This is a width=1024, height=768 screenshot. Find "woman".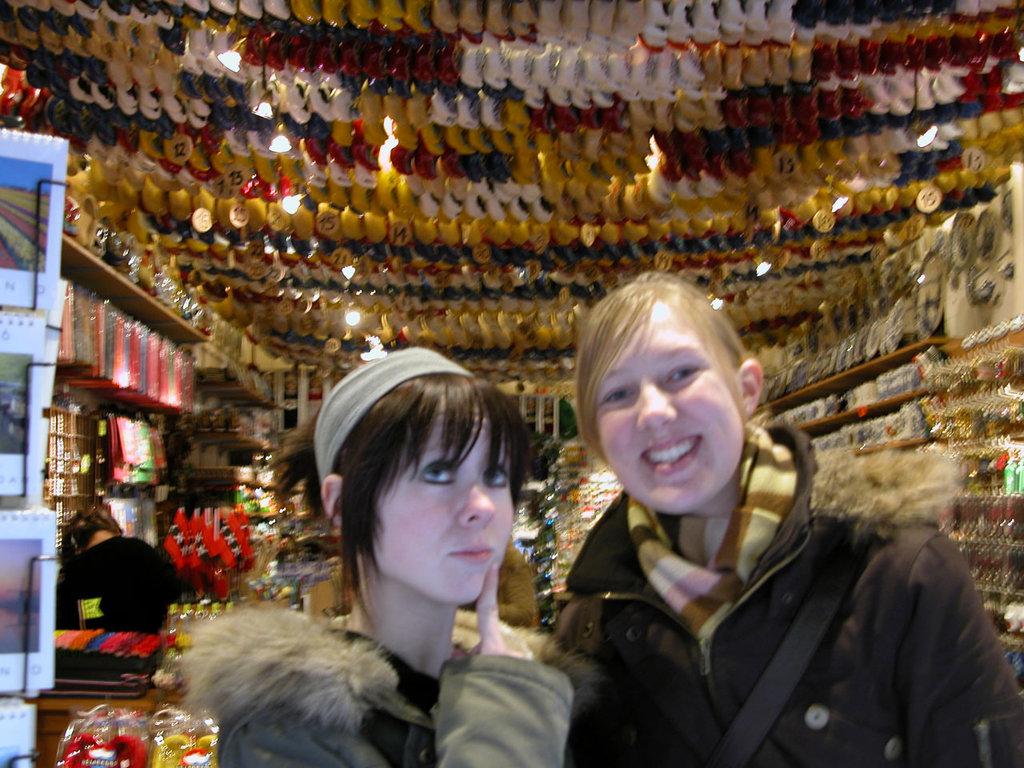
Bounding box: [x1=519, y1=269, x2=911, y2=762].
